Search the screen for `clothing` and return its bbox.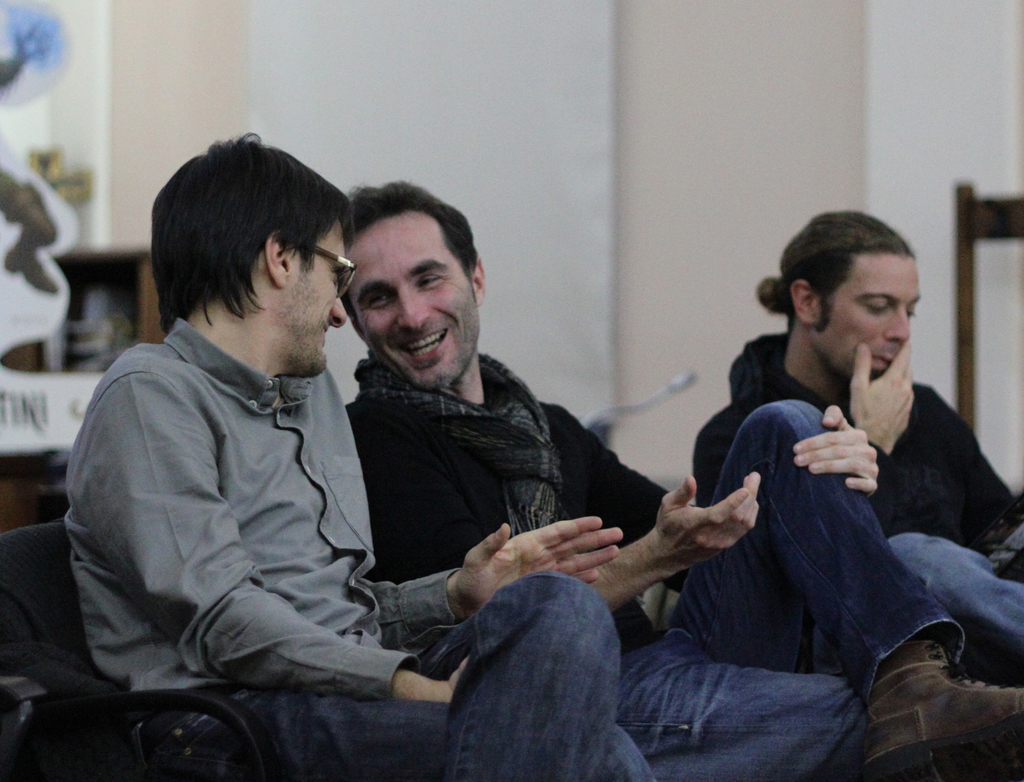
Found: (left=687, top=339, right=1023, bottom=660).
